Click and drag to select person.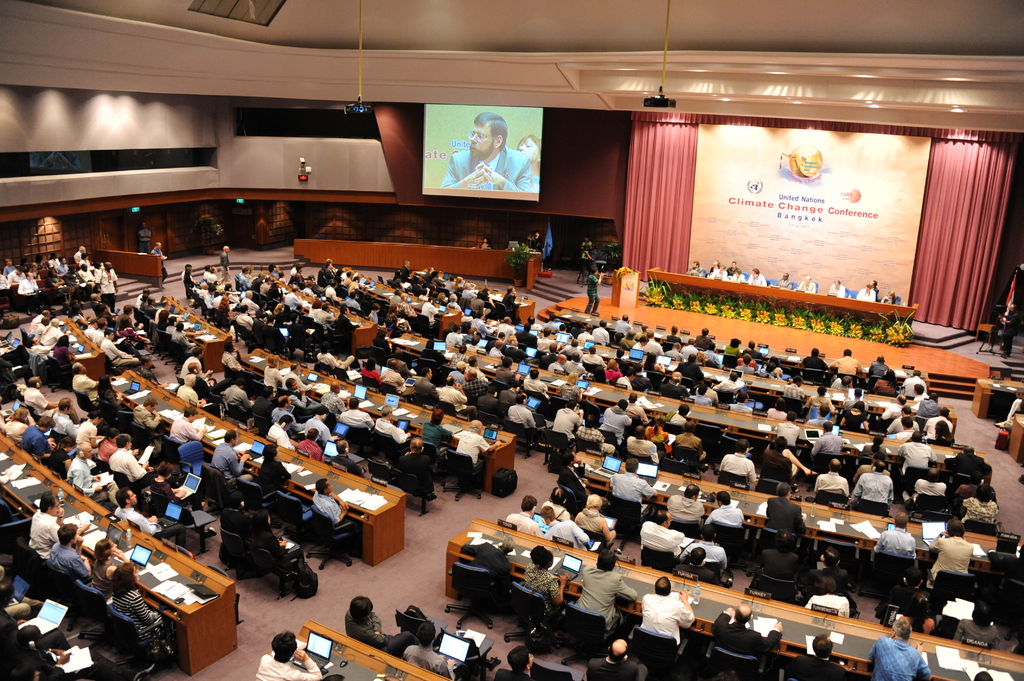
Selection: 460/285/474/297.
